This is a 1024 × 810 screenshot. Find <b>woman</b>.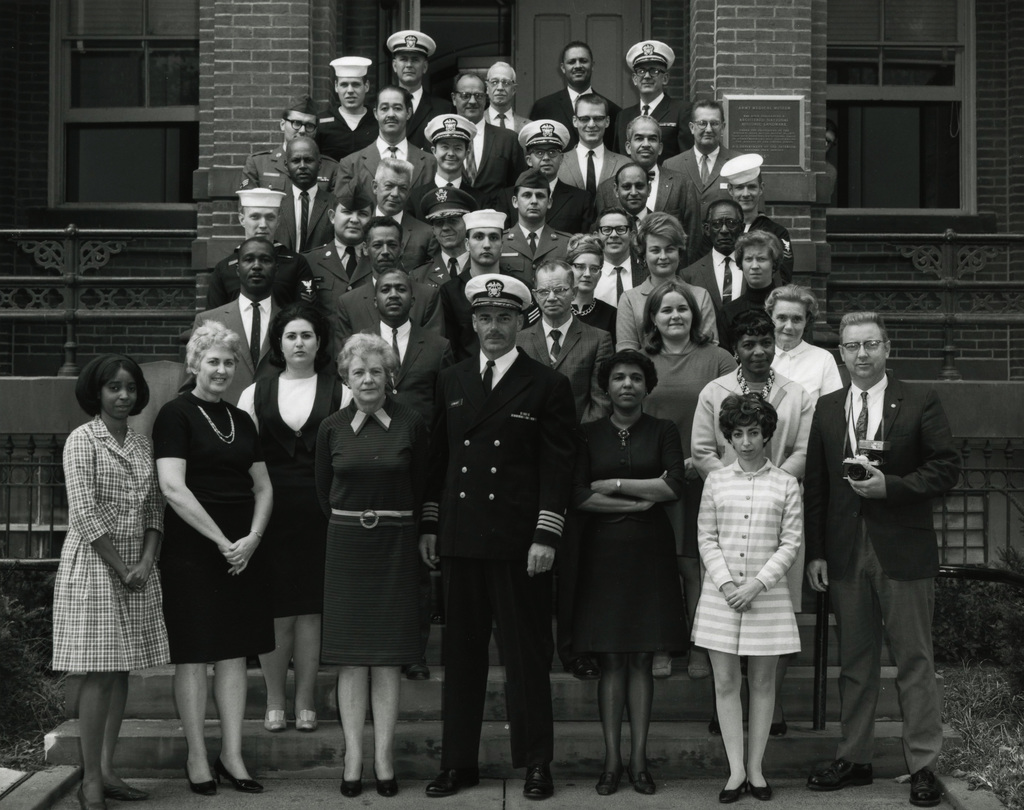
Bounding box: detection(764, 283, 843, 411).
